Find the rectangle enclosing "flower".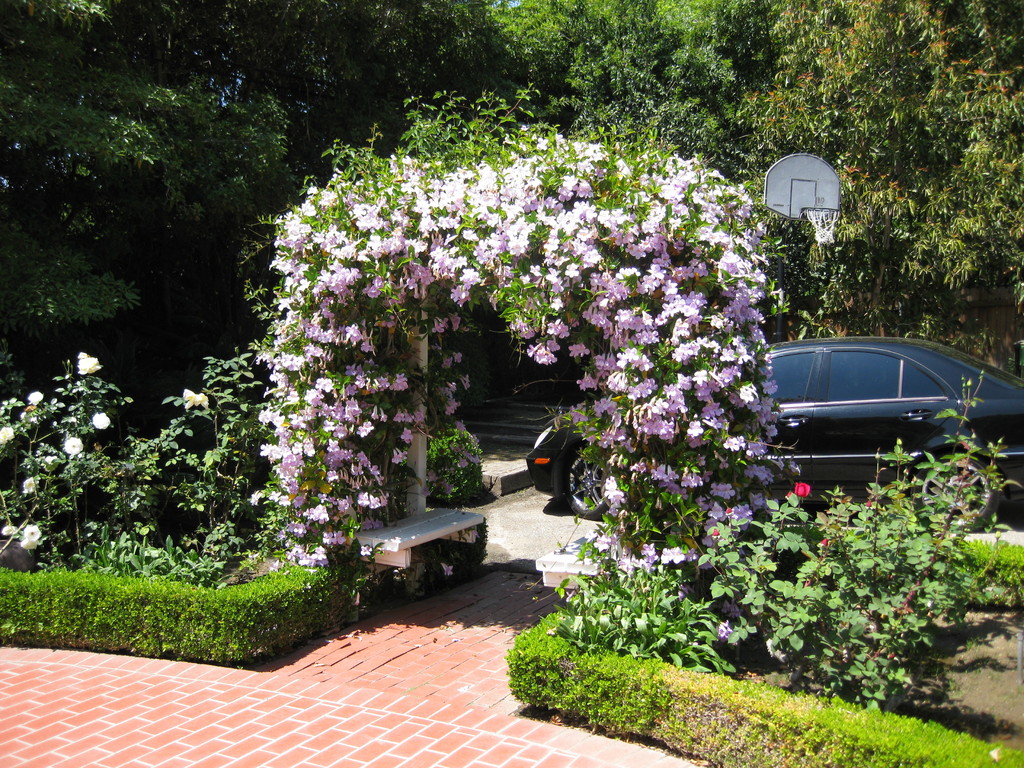
x1=64 y1=434 x2=77 y2=452.
